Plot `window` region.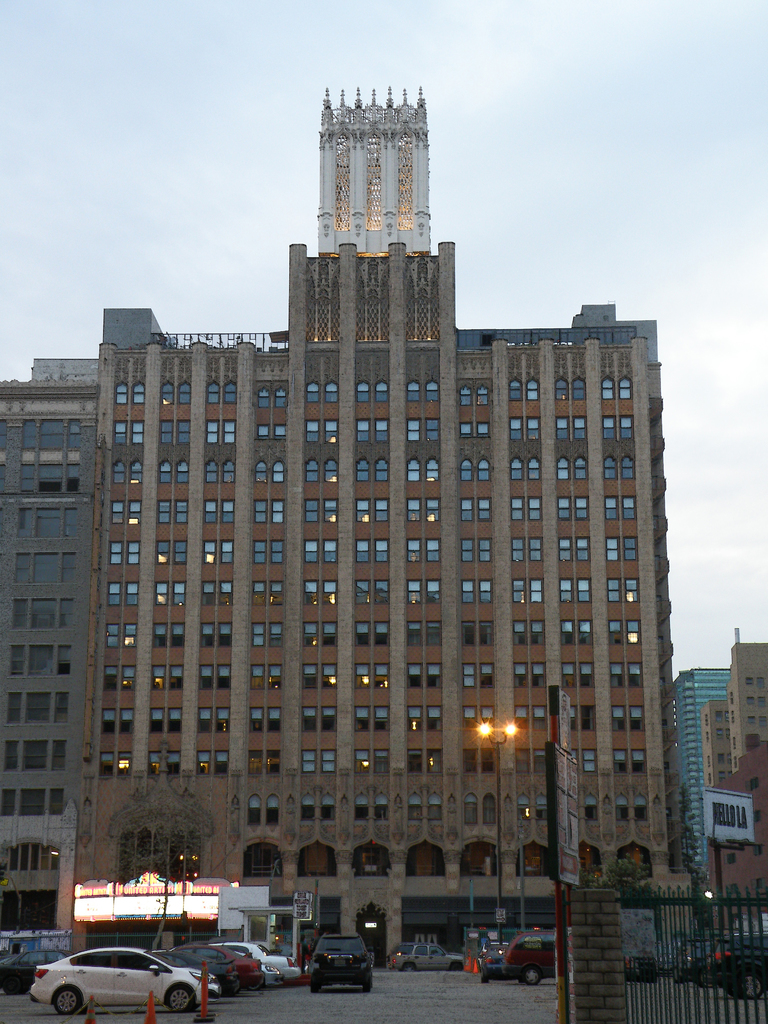
Plotted at (x1=353, y1=419, x2=392, y2=445).
